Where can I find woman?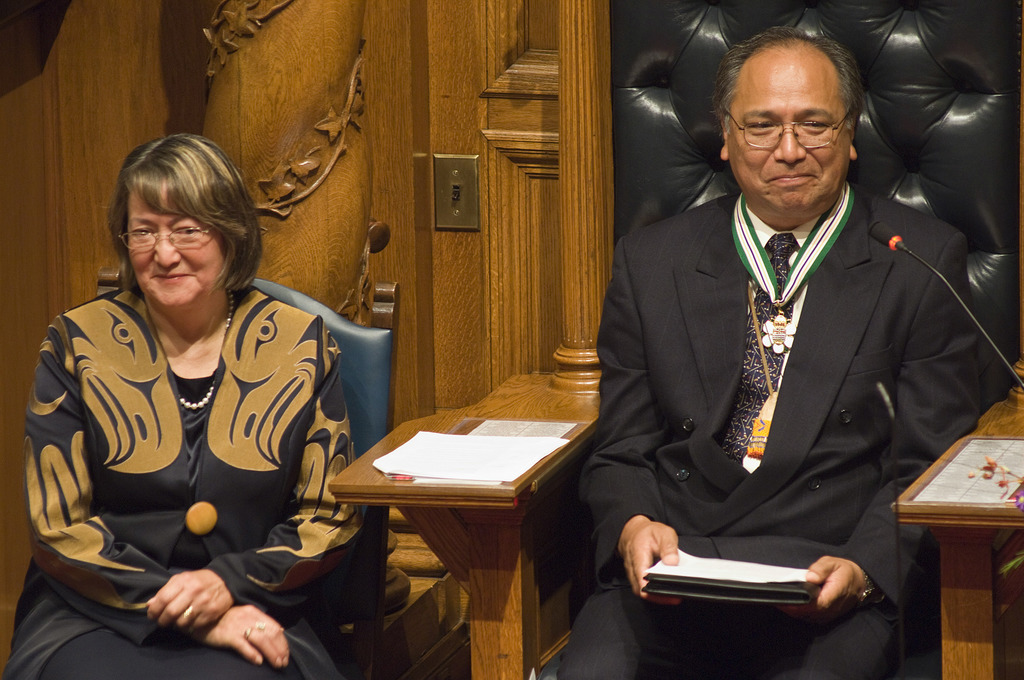
You can find it at left=30, top=125, right=346, bottom=668.
